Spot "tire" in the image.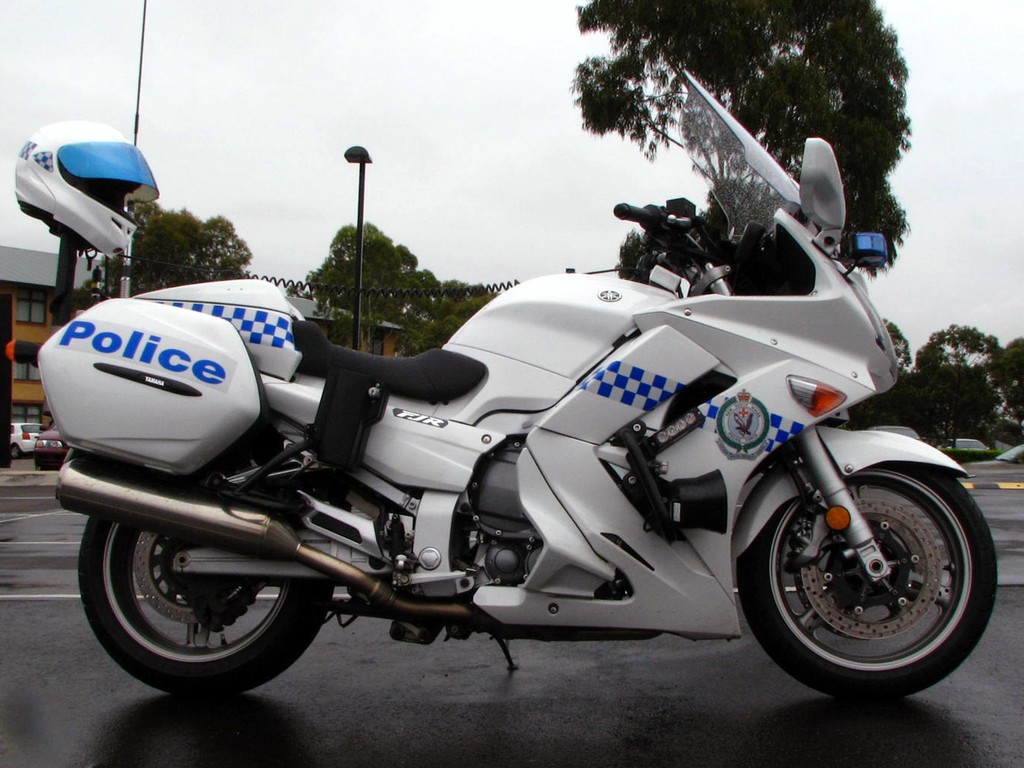
"tire" found at 733/463/1001/696.
